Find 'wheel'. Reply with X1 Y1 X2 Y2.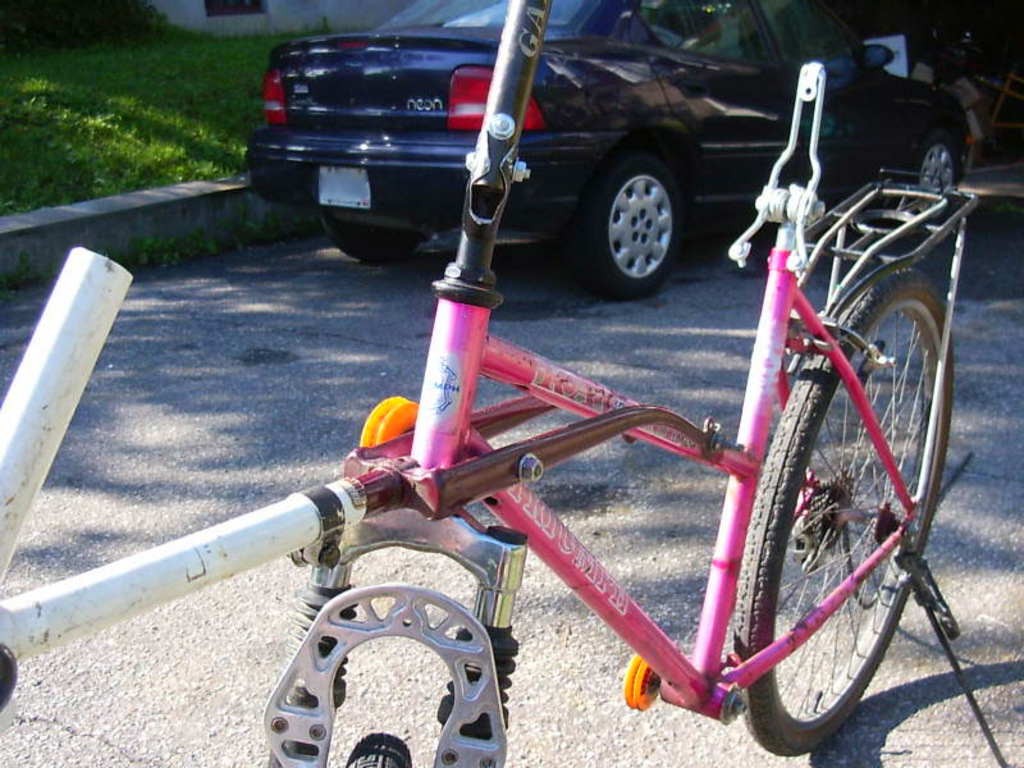
741 269 957 755.
